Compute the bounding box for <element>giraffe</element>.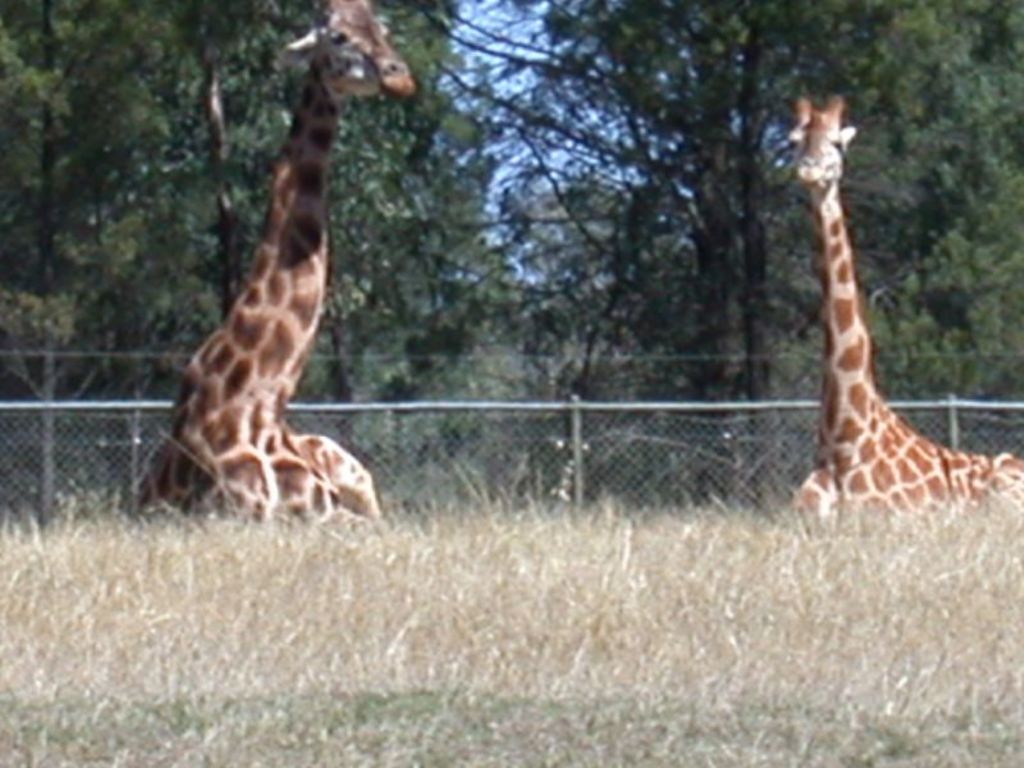
[778, 101, 1023, 512].
